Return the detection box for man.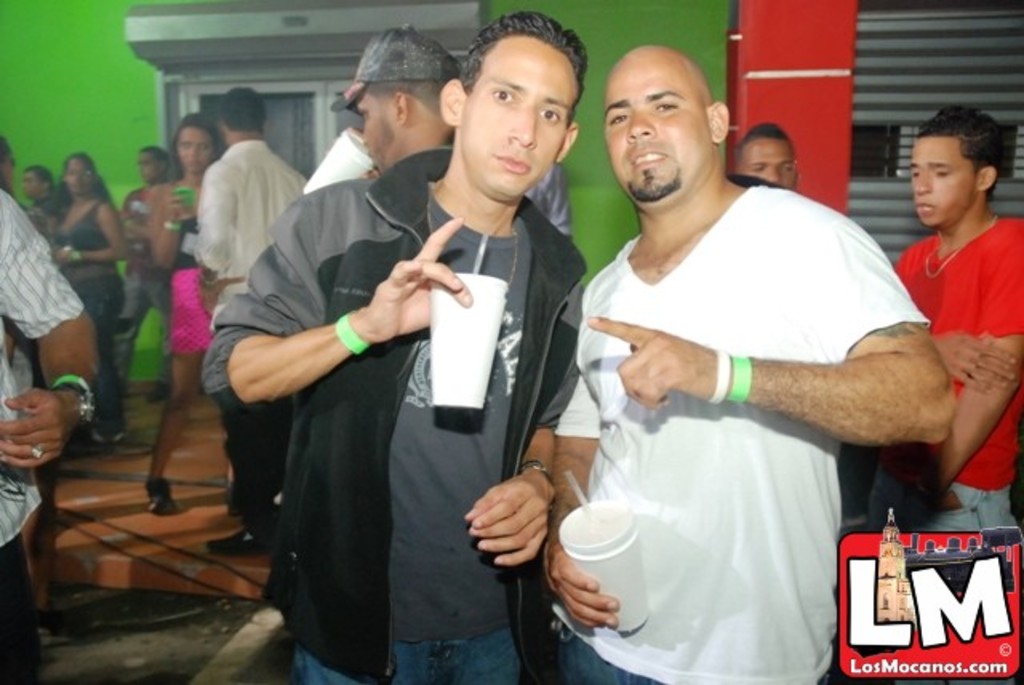
bbox=[194, 82, 307, 554].
